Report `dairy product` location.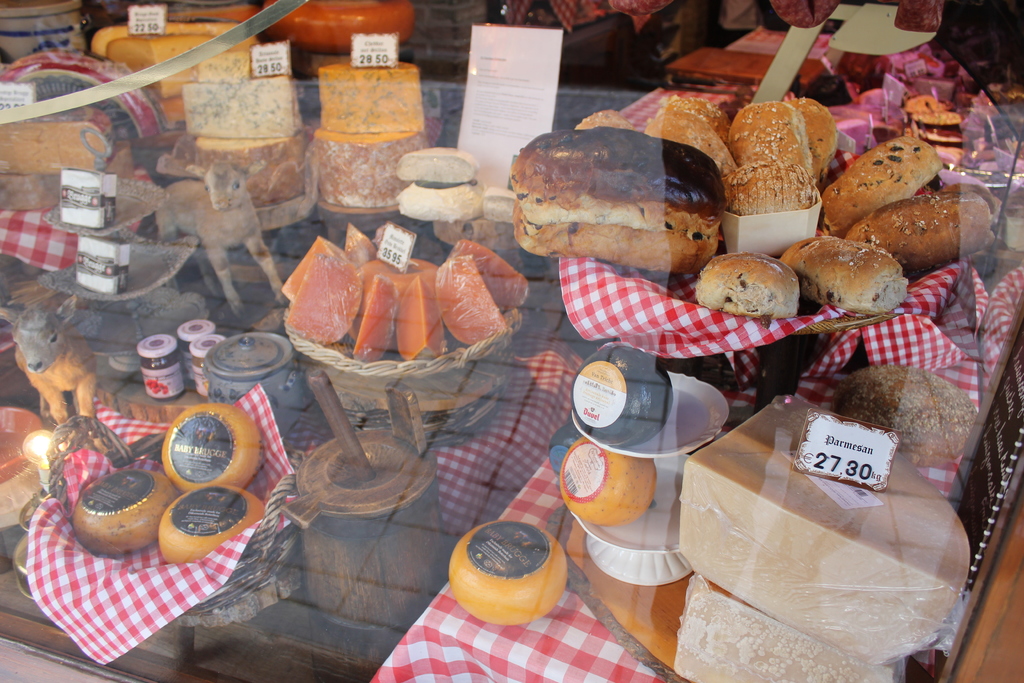
Report: (x1=874, y1=195, x2=996, y2=263).
